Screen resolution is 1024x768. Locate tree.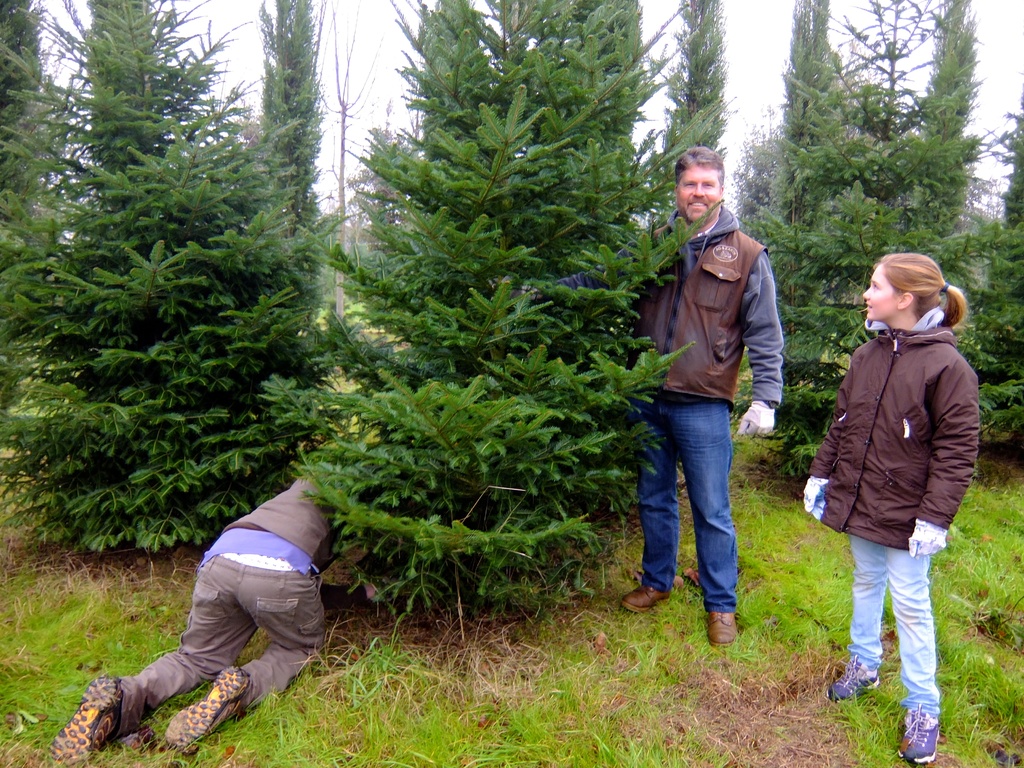
x1=736, y1=40, x2=929, y2=333.
